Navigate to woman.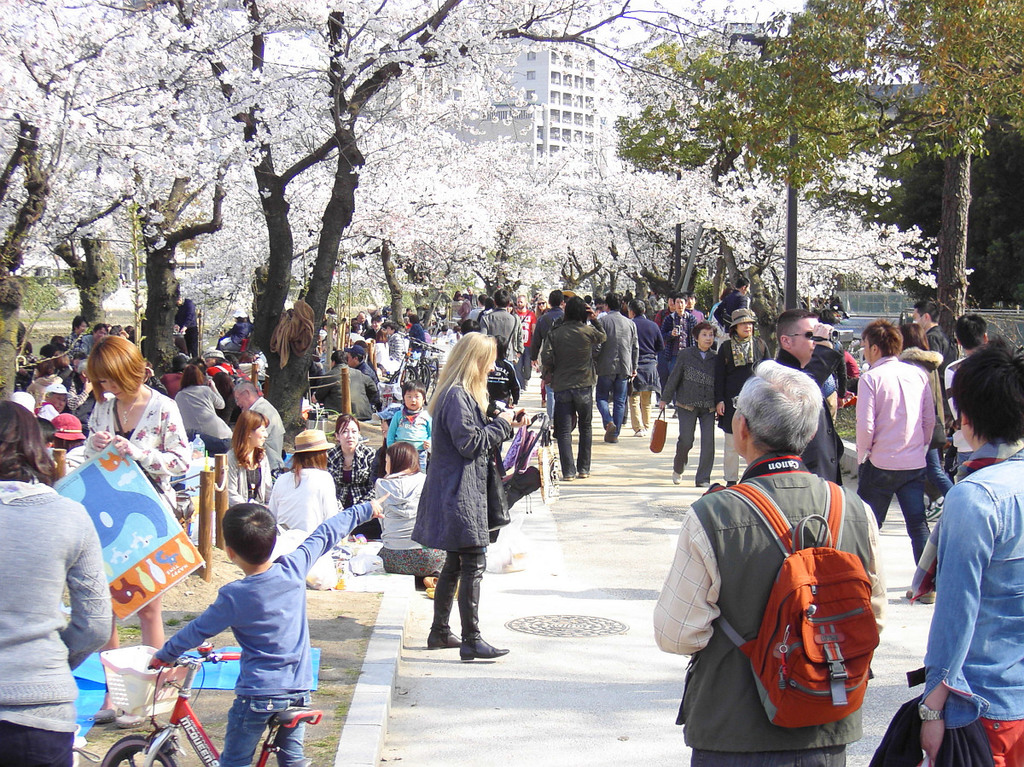
Navigation target: region(224, 405, 304, 506).
